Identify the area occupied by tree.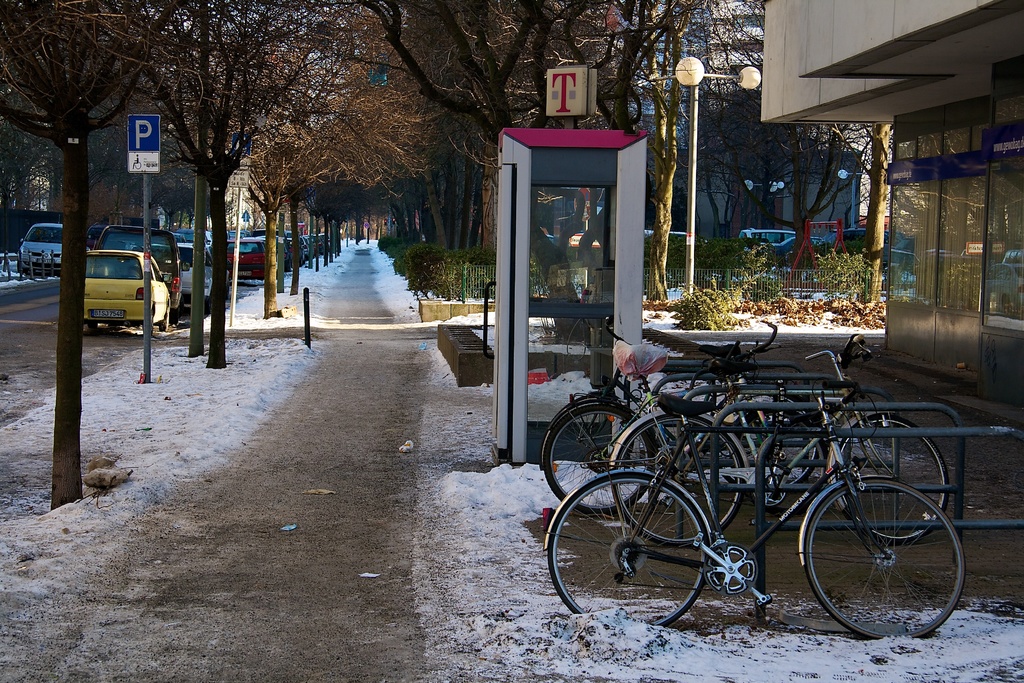
Area: [0, 0, 179, 529].
